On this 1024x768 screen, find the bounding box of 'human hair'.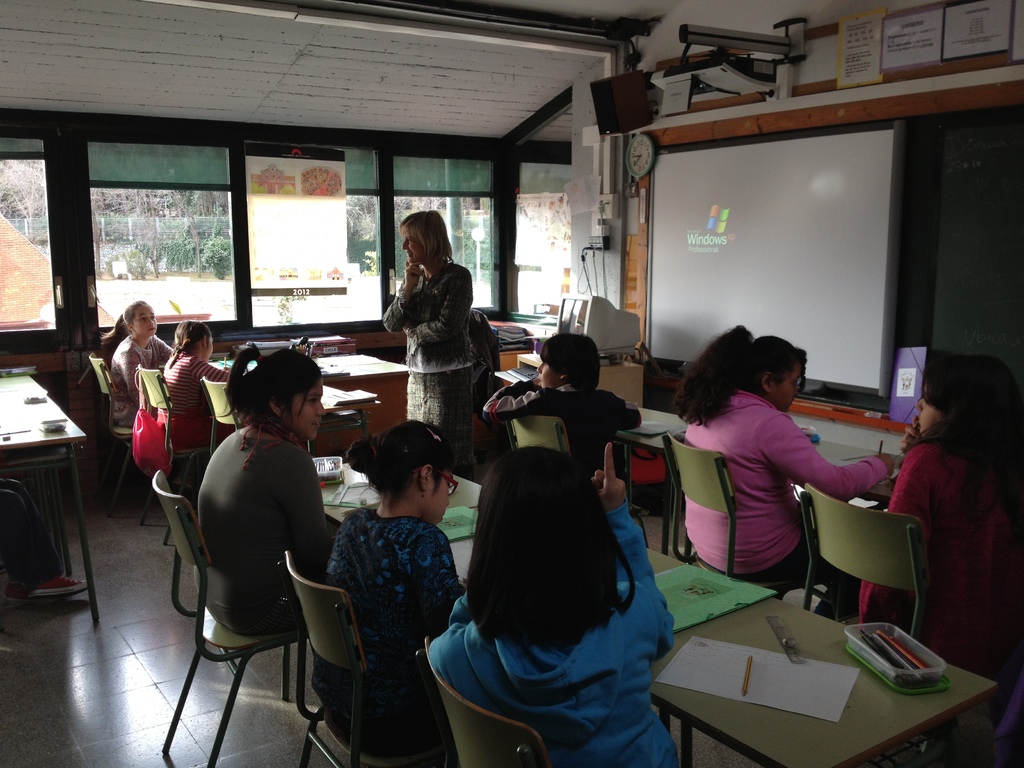
Bounding box: [673,323,810,428].
